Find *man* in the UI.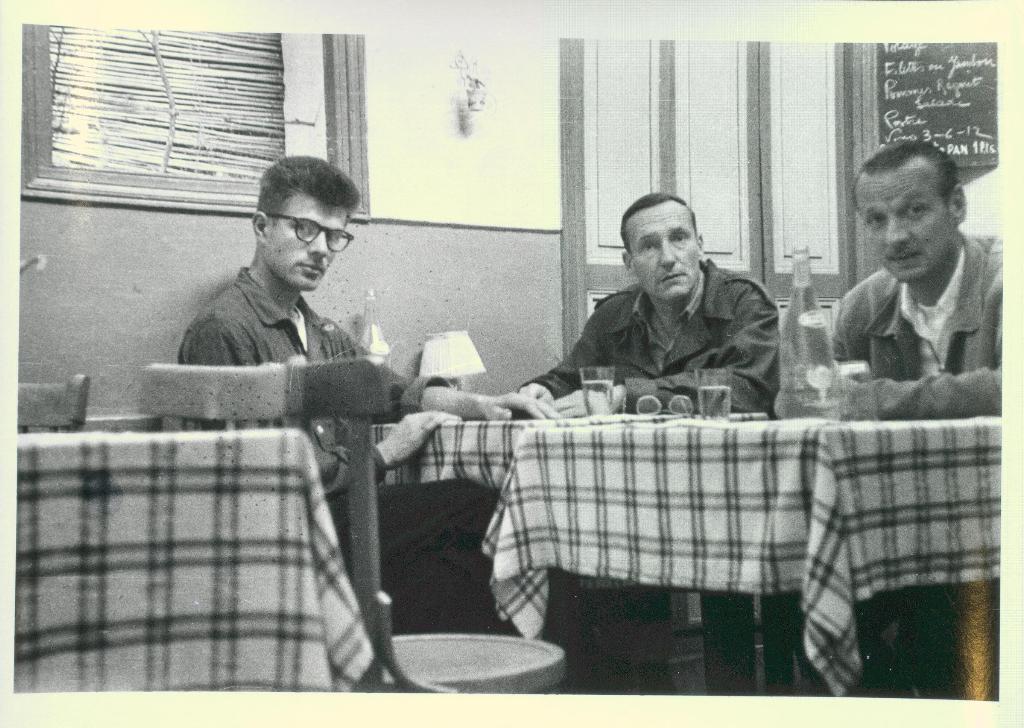
UI element at box=[174, 154, 563, 633].
